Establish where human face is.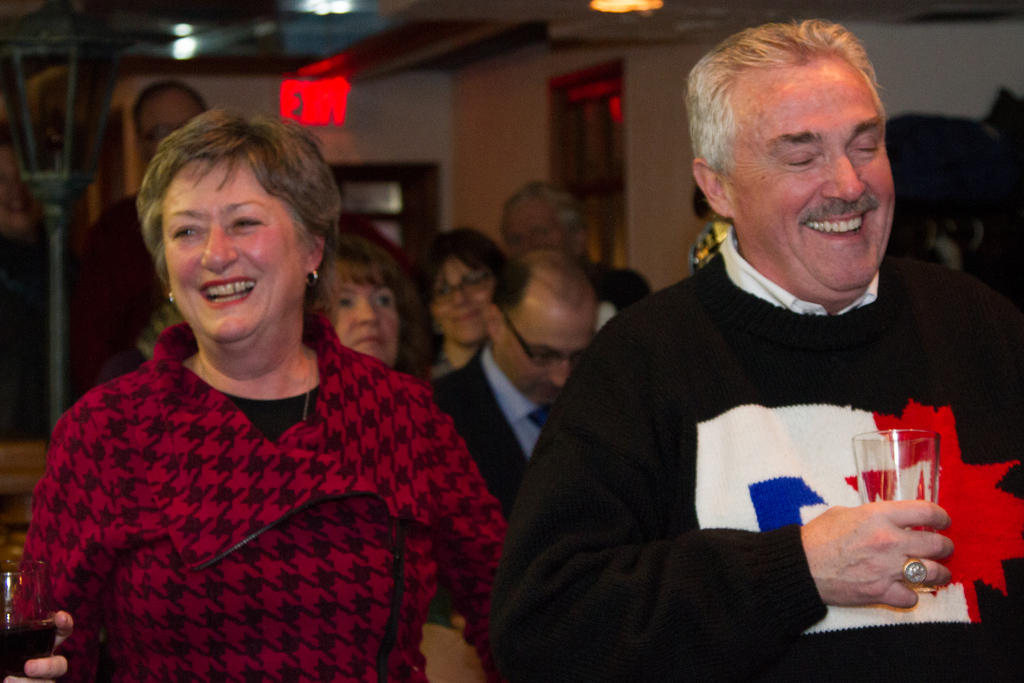
Established at region(499, 299, 595, 402).
